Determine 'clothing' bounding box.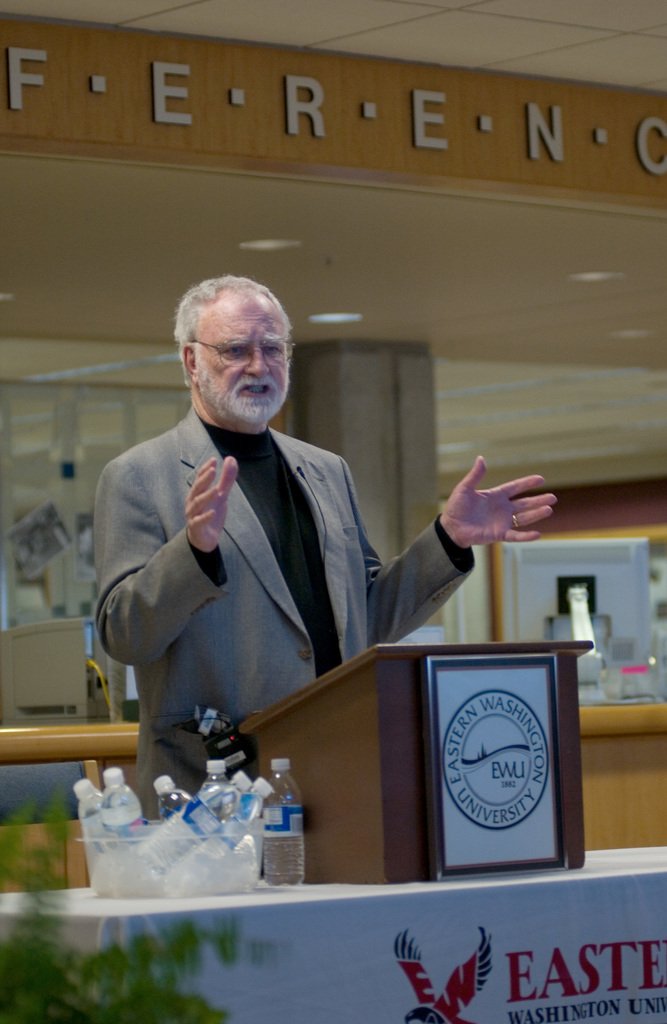
Determined: box=[90, 414, 478, 813].
